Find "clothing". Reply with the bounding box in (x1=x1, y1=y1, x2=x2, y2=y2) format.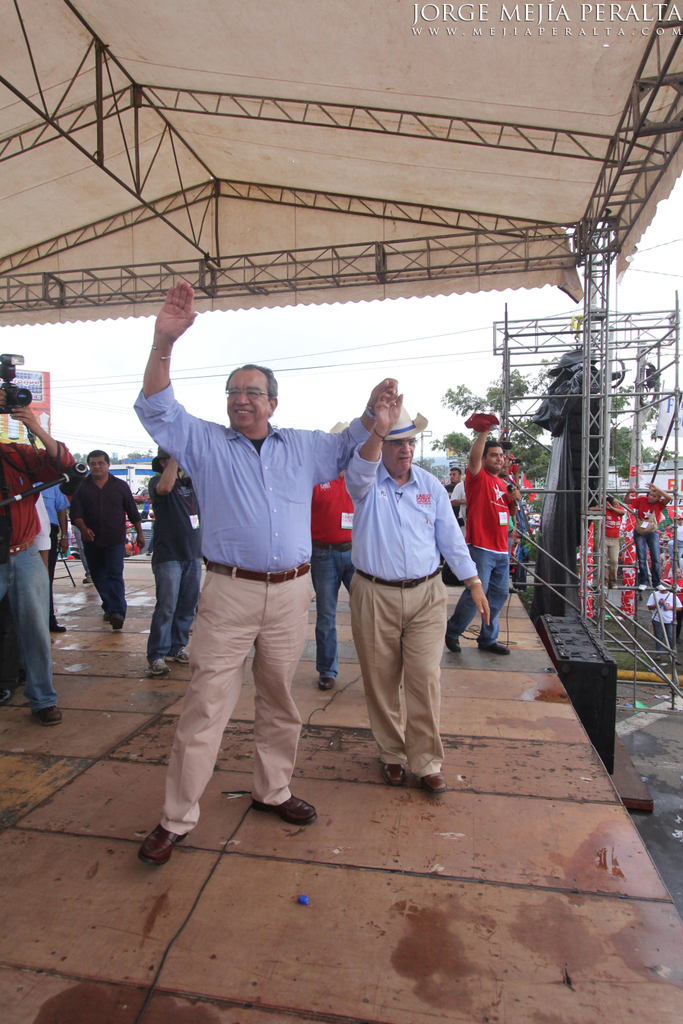
(x1=33, y1=475, x2=63, y2=619).
